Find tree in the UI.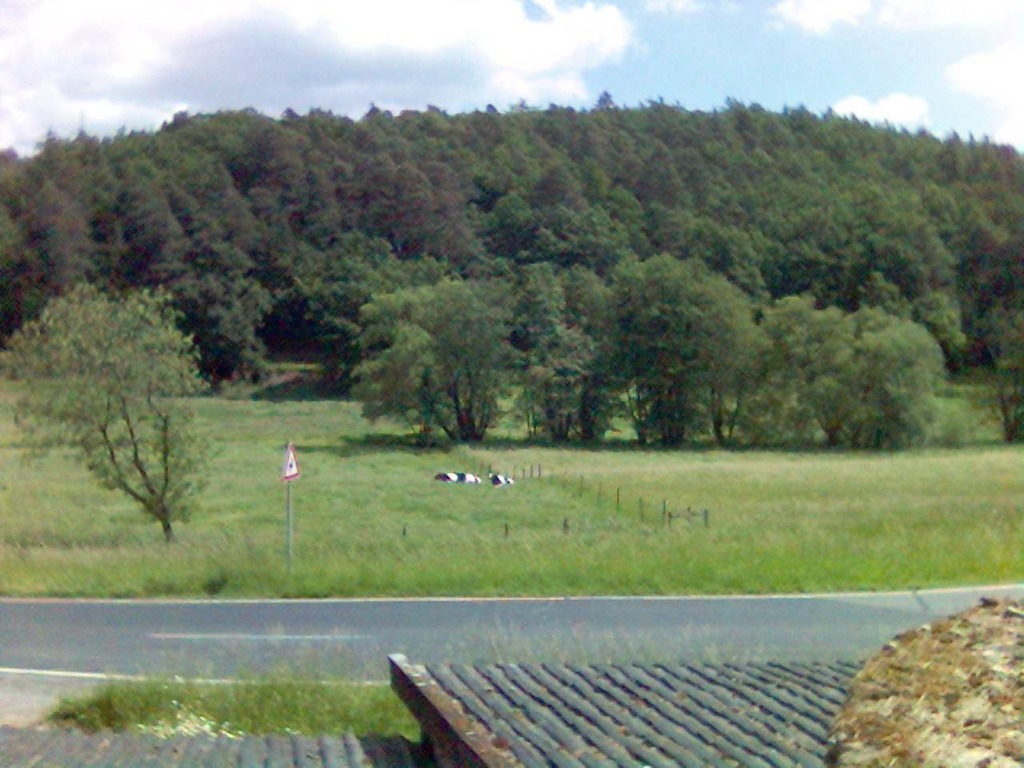
UI element at {"x1": 963, "y1": 306, "x2": 1023, "y2": 447}.
